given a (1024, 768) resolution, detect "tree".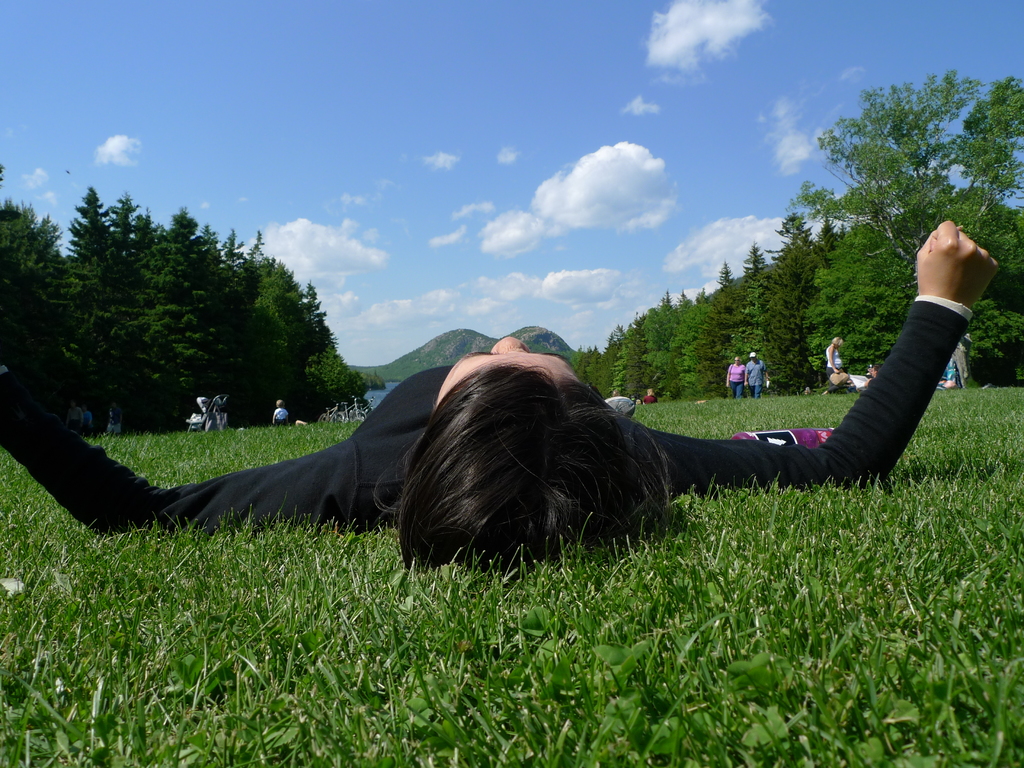
select_region(221, 228, 308, 427).
